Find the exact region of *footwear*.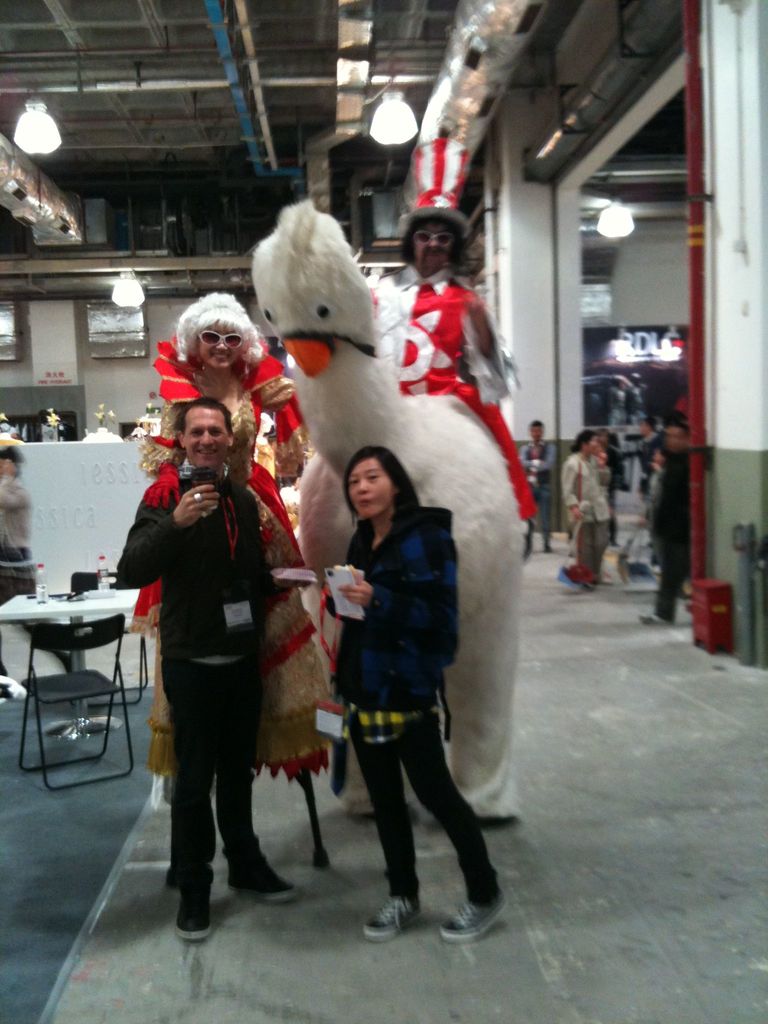
Exact region: region(175, 884, 211, 940).
